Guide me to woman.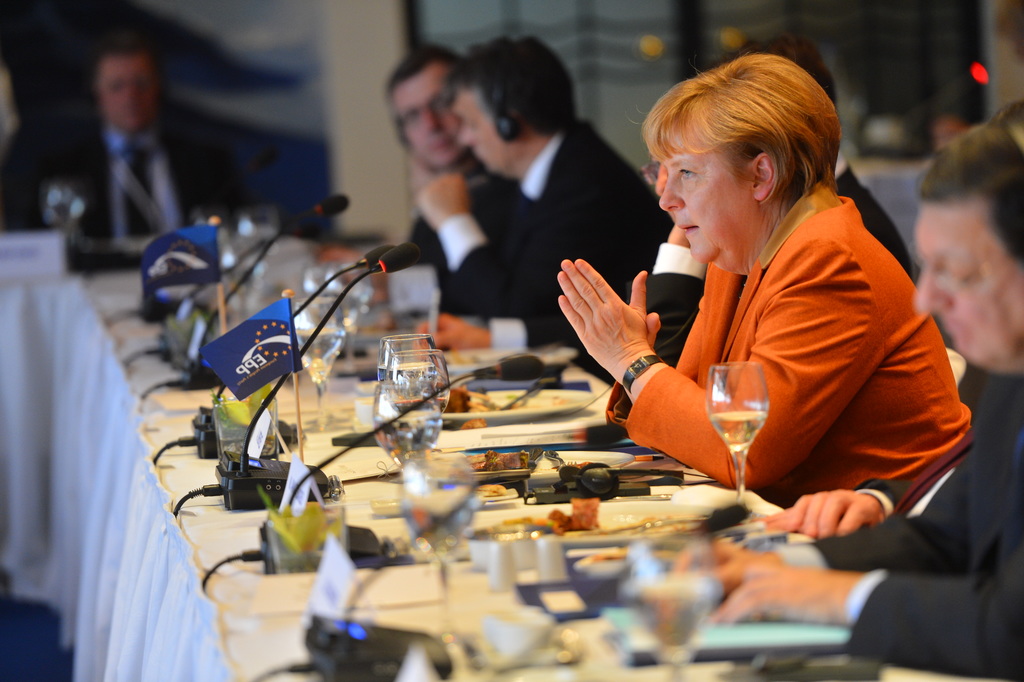
Guidance: 562,51,957,540.
